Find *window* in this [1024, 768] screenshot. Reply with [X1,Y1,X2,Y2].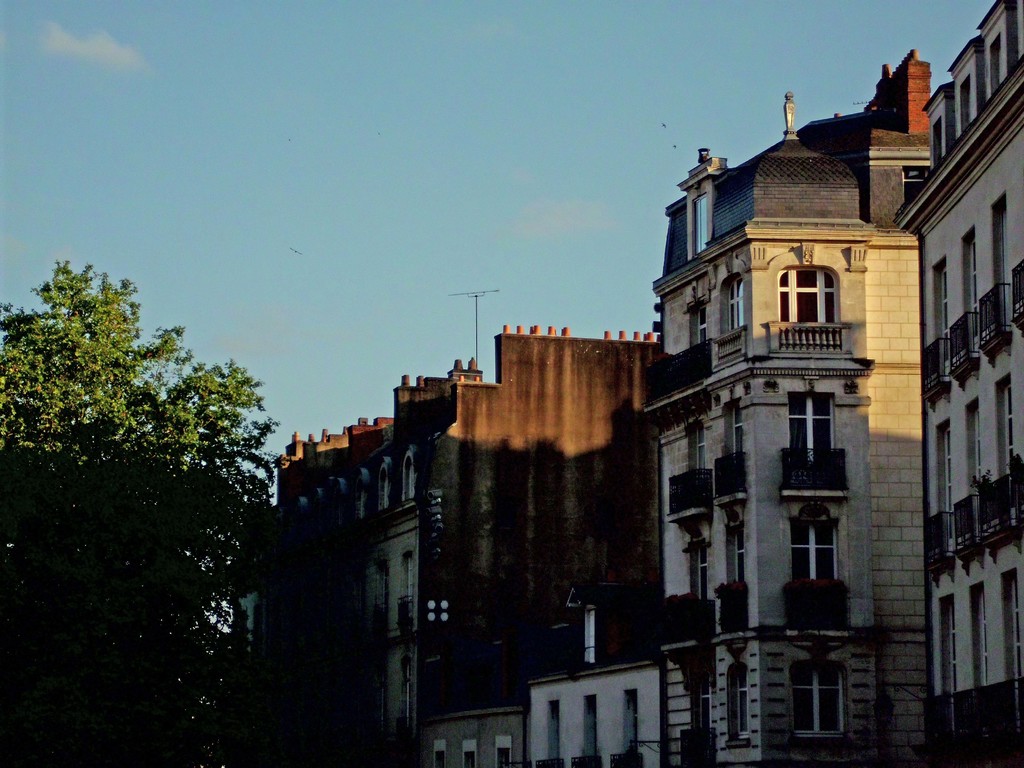
[959,394,981,540].
